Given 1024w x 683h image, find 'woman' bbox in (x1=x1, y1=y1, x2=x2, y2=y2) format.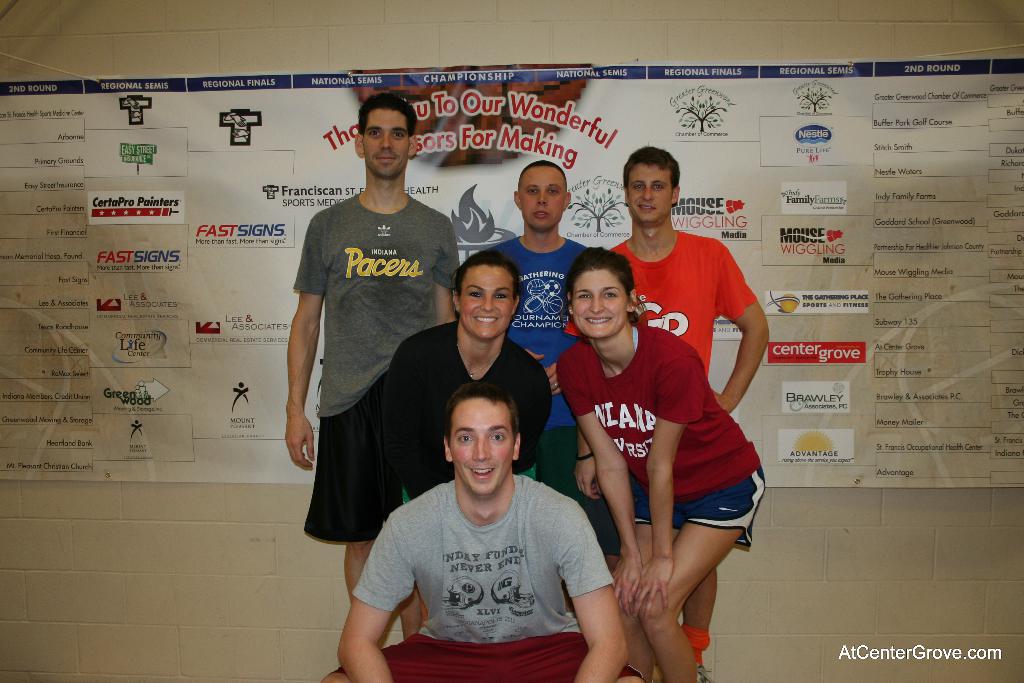
(x1=346, y1=252, x2=554, y2=646).
